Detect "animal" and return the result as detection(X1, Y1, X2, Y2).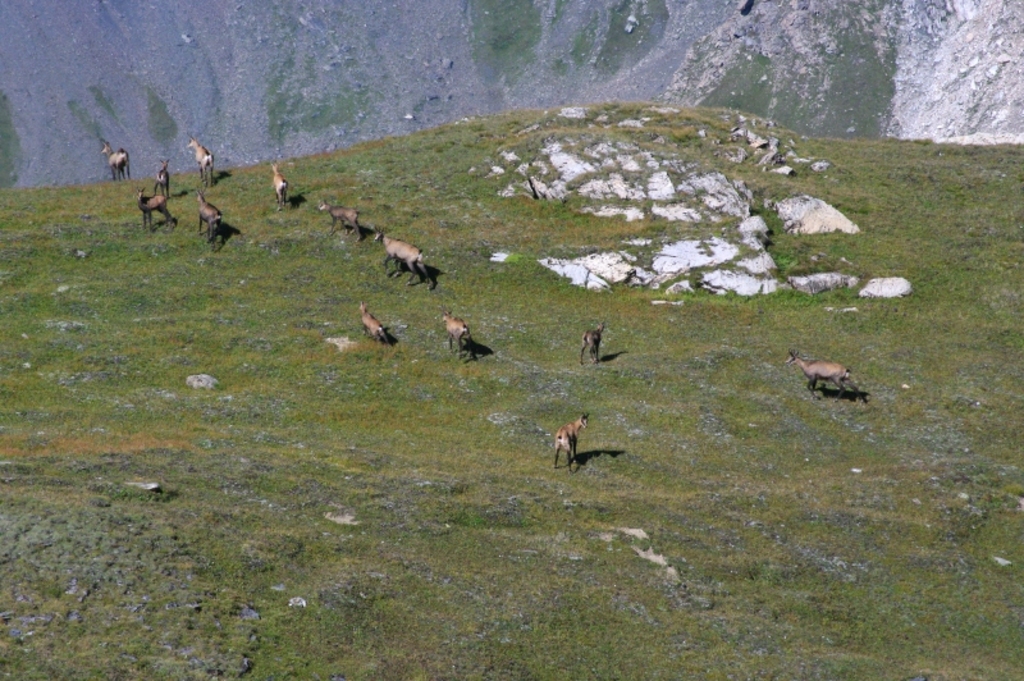
detection(554, 415, 588, 470).
